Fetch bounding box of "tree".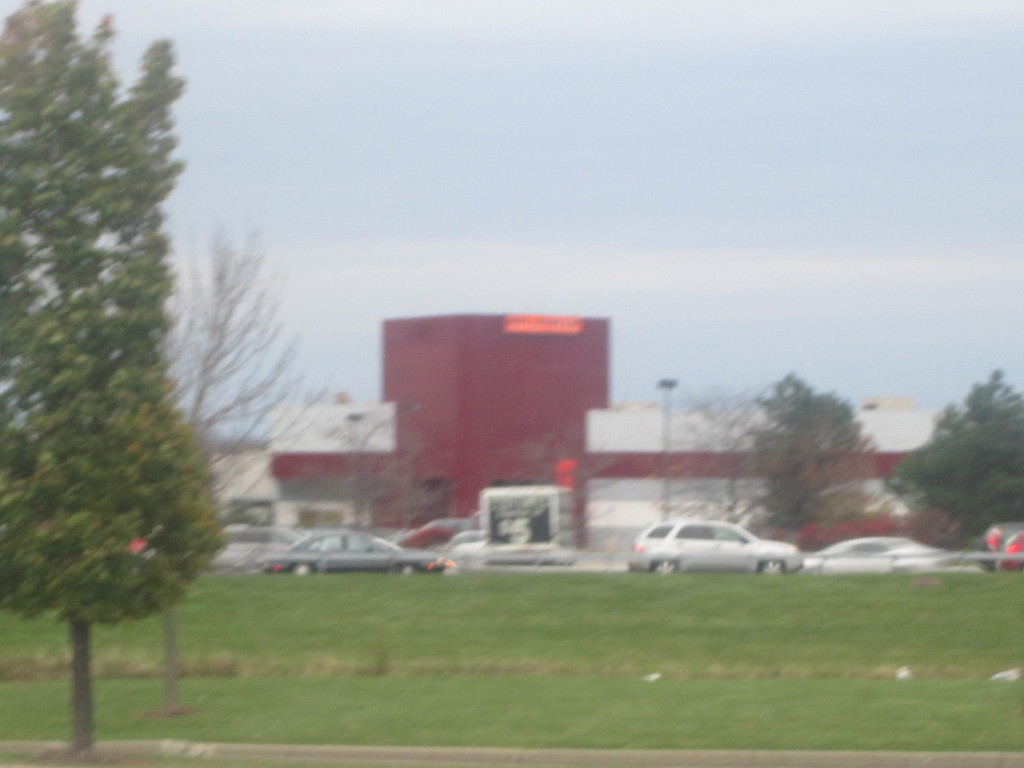
Bbox: {"left": 315, "top": 406, "right": 456, "bottom": 550}.
